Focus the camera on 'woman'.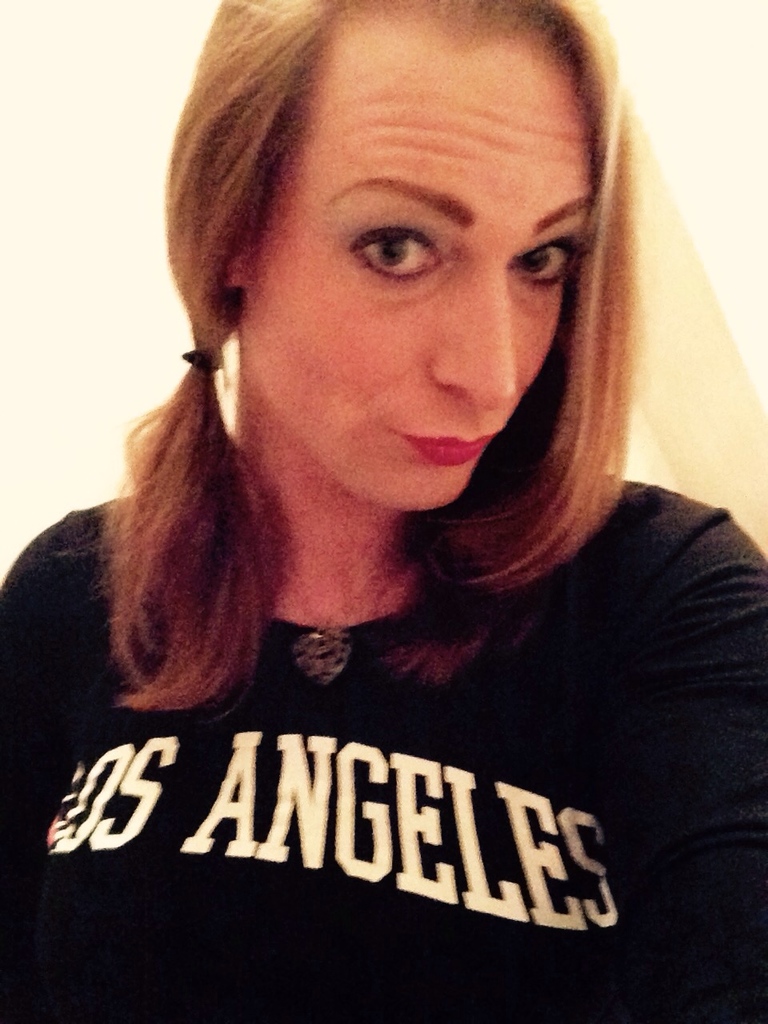
Focus region: region(0, 0, 767, 1023).
